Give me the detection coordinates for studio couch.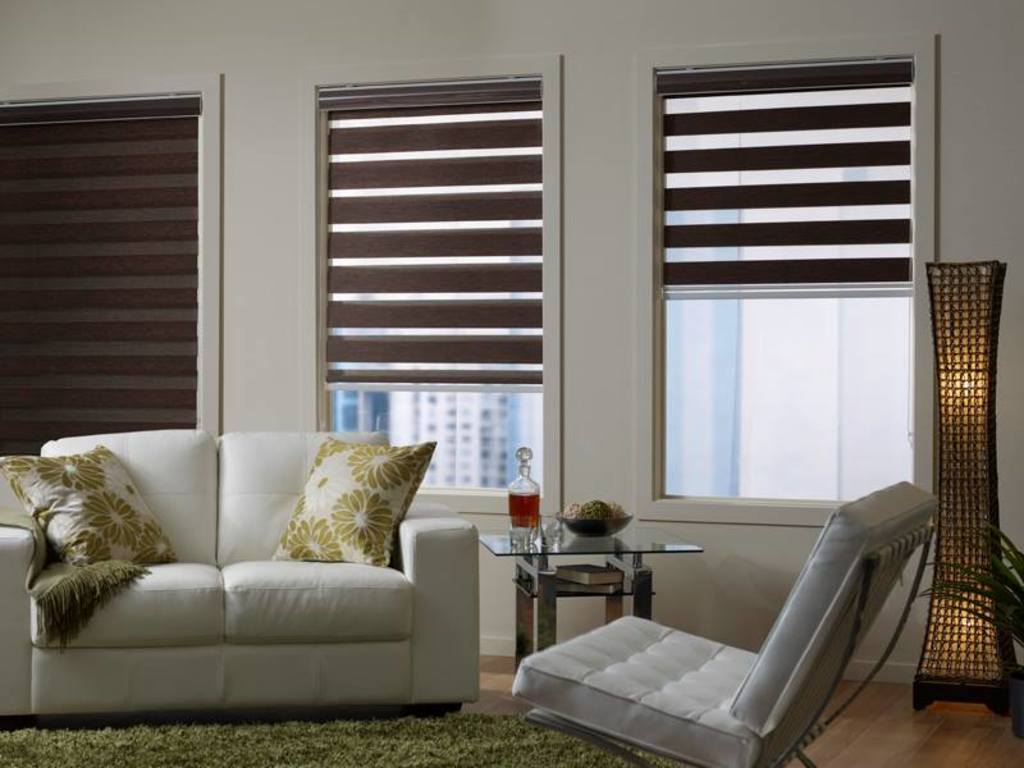
(0, 424, 483, 726).
